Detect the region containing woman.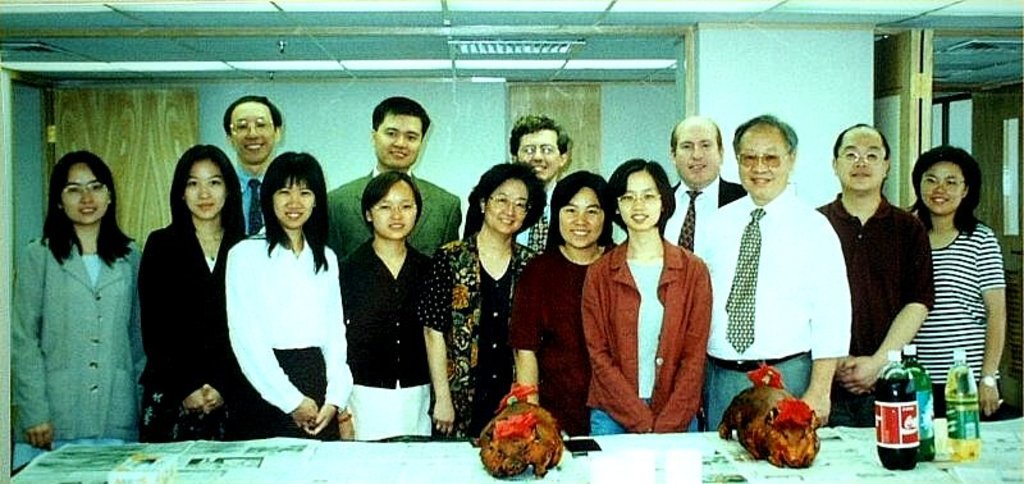
339/172/439/442.
